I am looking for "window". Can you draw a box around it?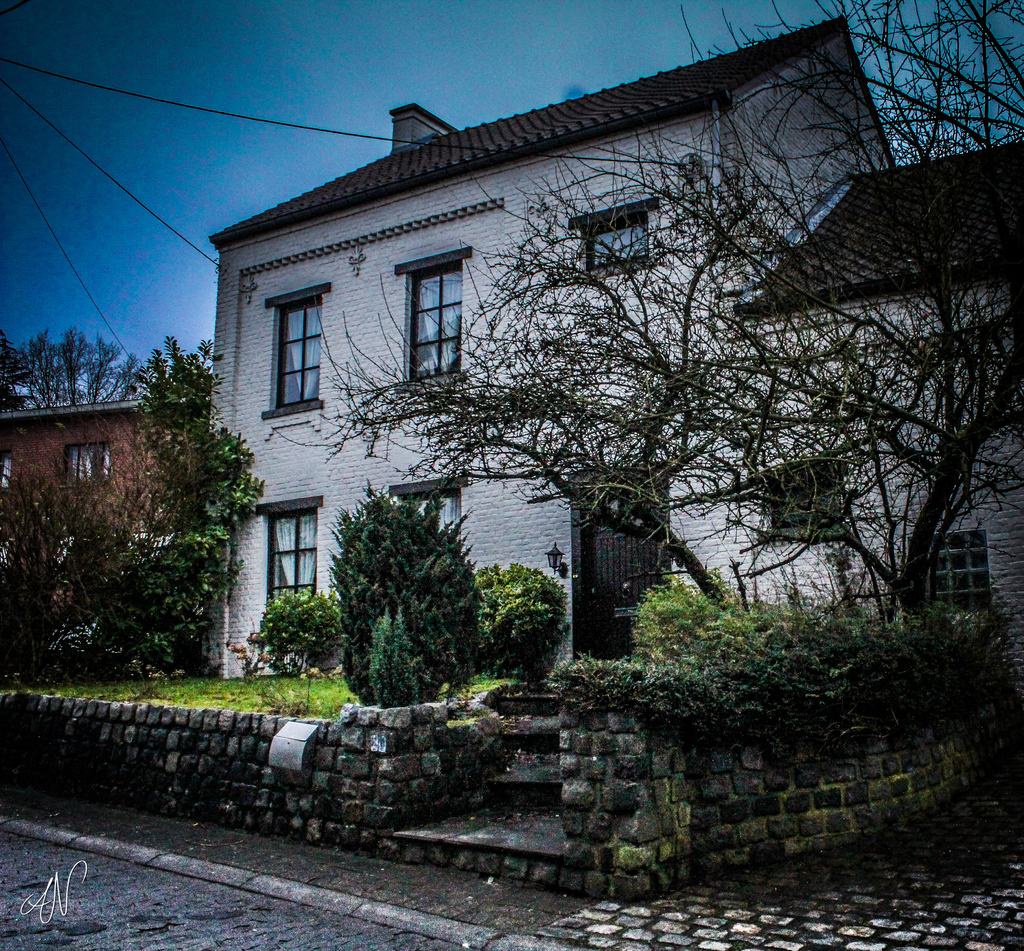
Sure, the bounding box is pyautogui.locateOnScreen(765, 473, 841, 526).
